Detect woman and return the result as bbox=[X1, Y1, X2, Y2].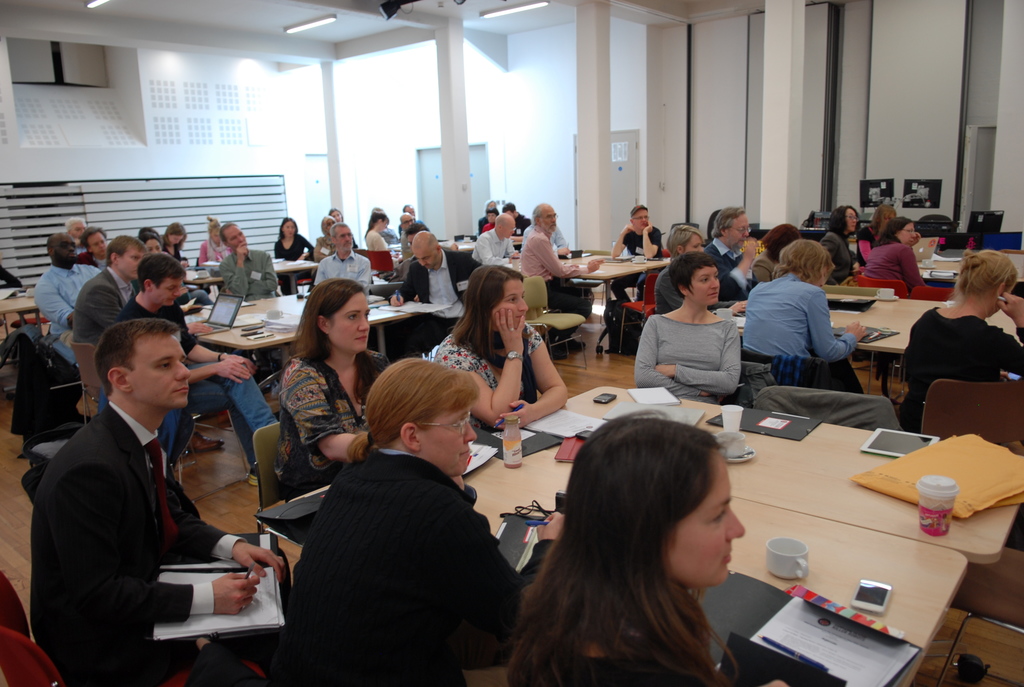
bbox=[275, 276, 391, 502].
